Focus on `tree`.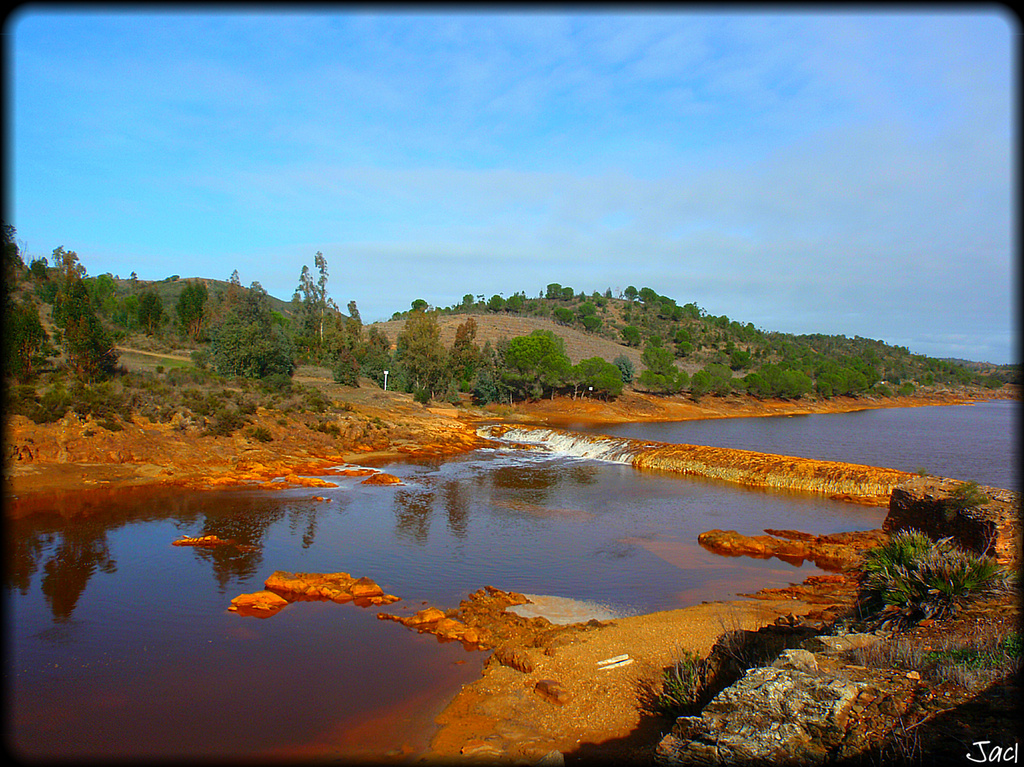
Focused at Rect(291, 247, 411, 392).
